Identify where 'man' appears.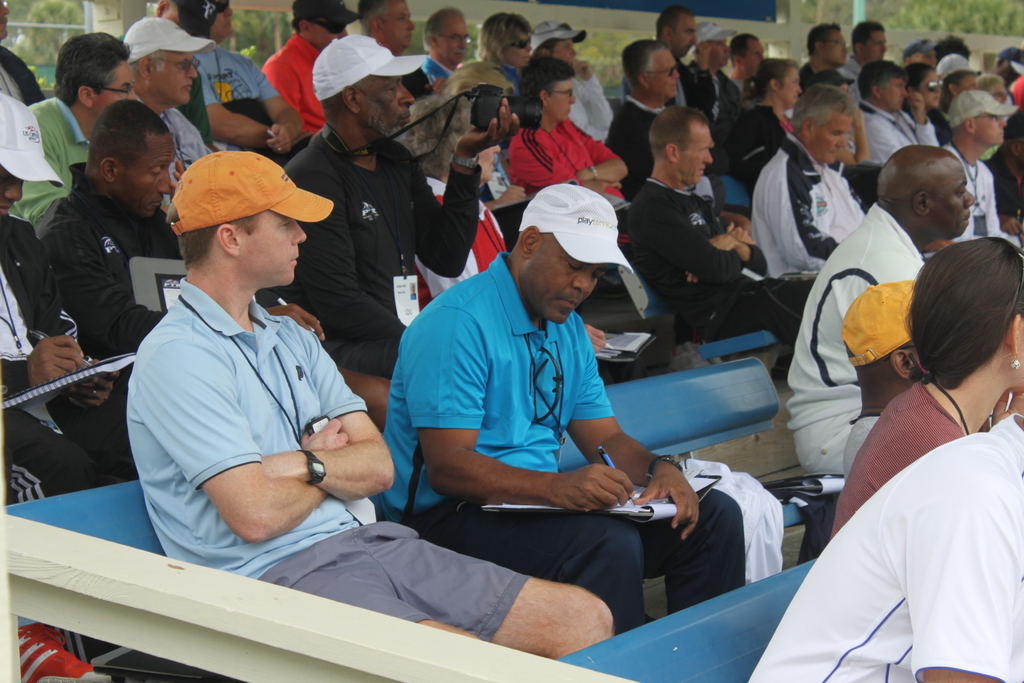
Appears at 596/46/686/183.
